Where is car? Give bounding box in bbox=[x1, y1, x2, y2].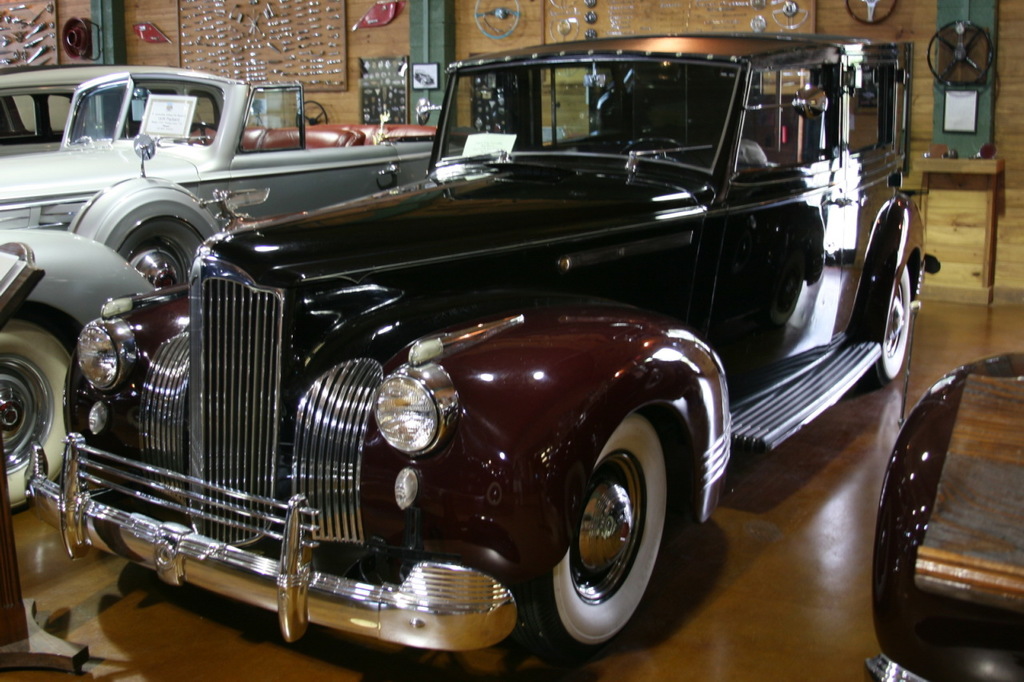
bbox=[0, 61, 208, 154].
